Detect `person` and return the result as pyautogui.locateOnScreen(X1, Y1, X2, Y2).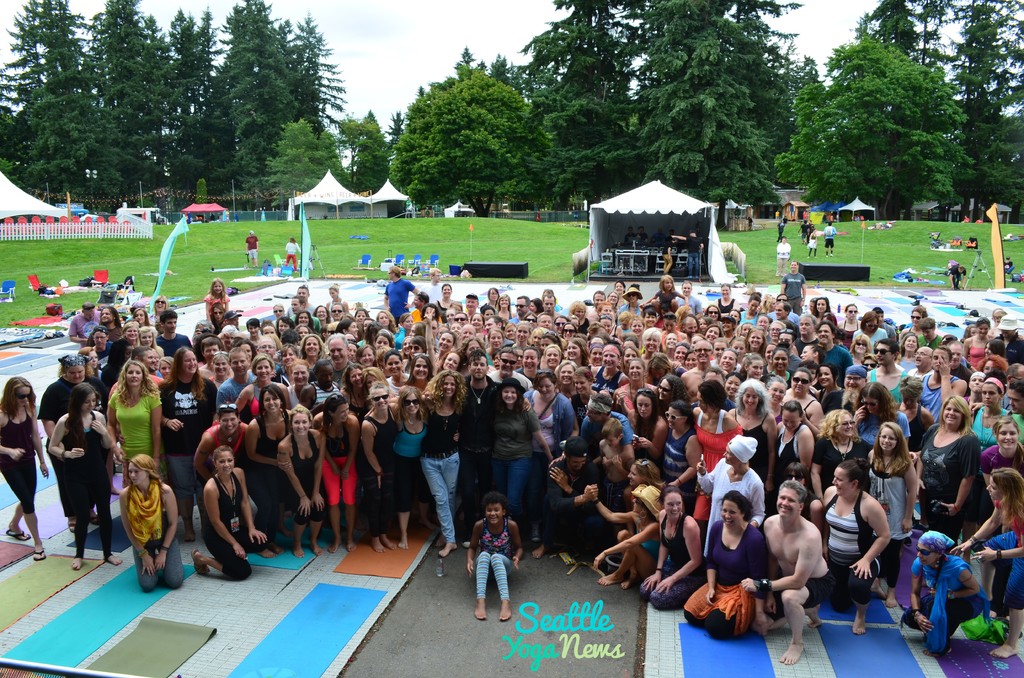
pyautogui.locateOnScreen(245, 235, 259, 257).
